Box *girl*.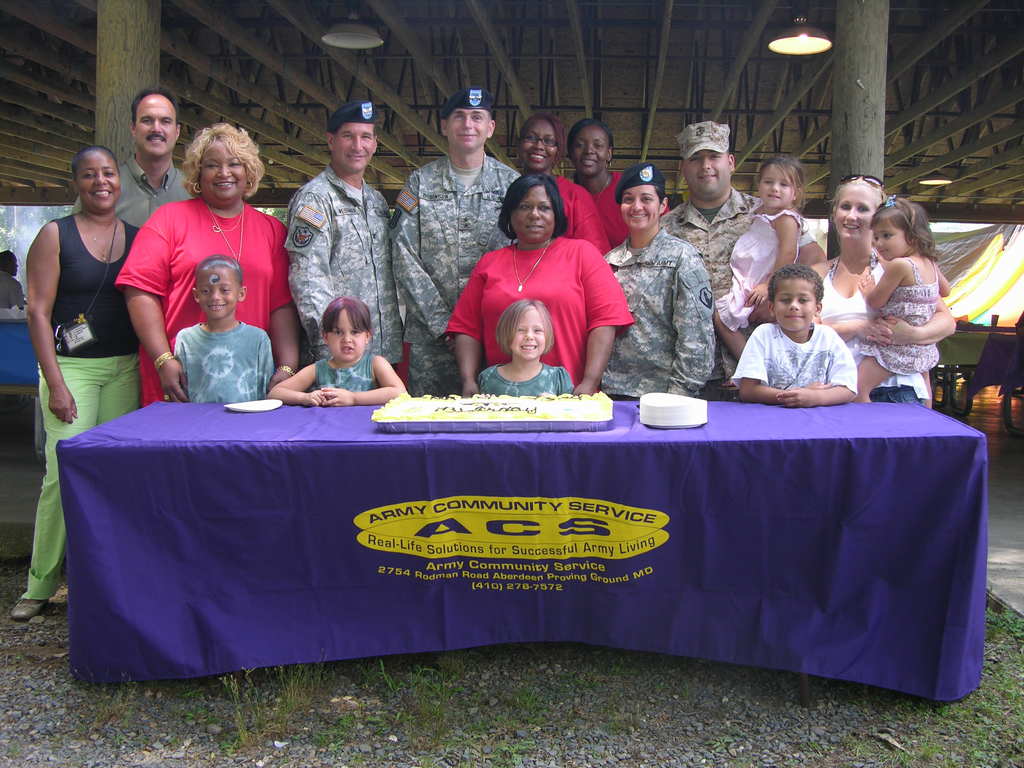
box(858, 198, 950, 399).
